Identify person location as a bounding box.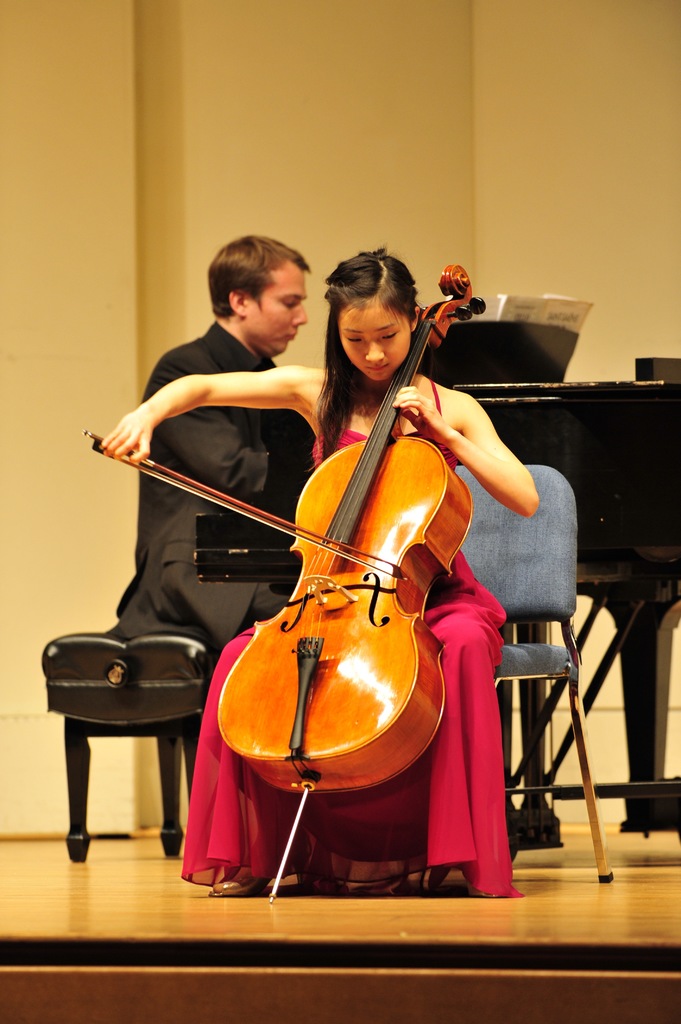
<bbox>114, 223, 316, 734</bbox>.
